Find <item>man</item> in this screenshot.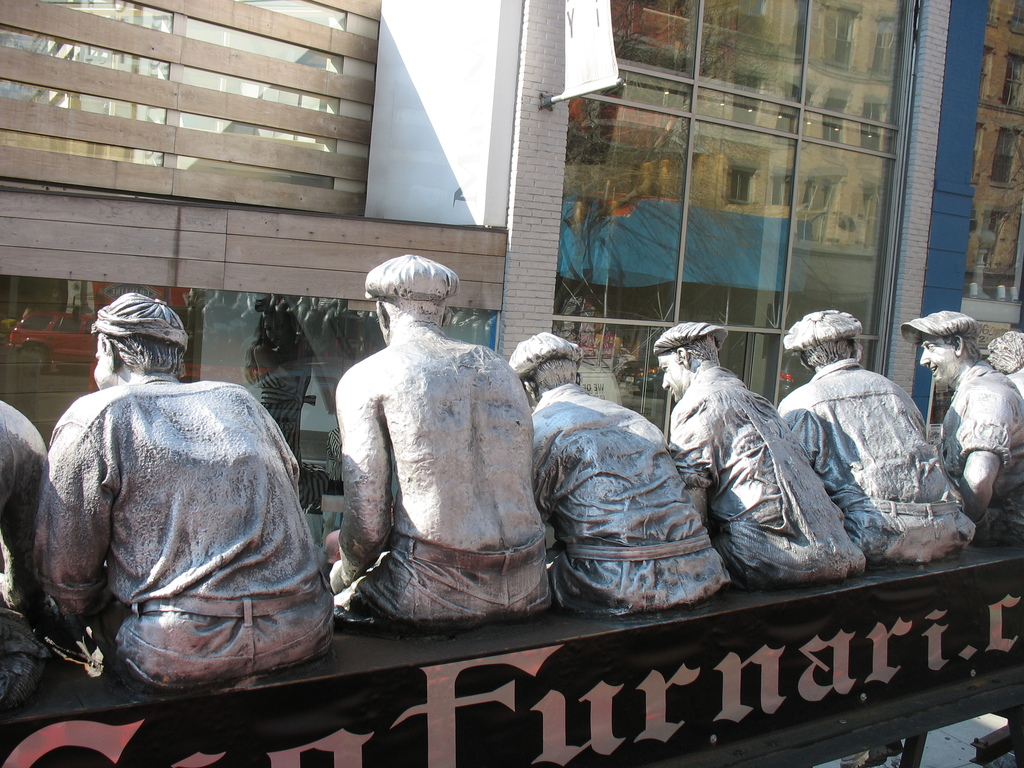
The bounding box for <item>man</item> is 509/332/731/610.
